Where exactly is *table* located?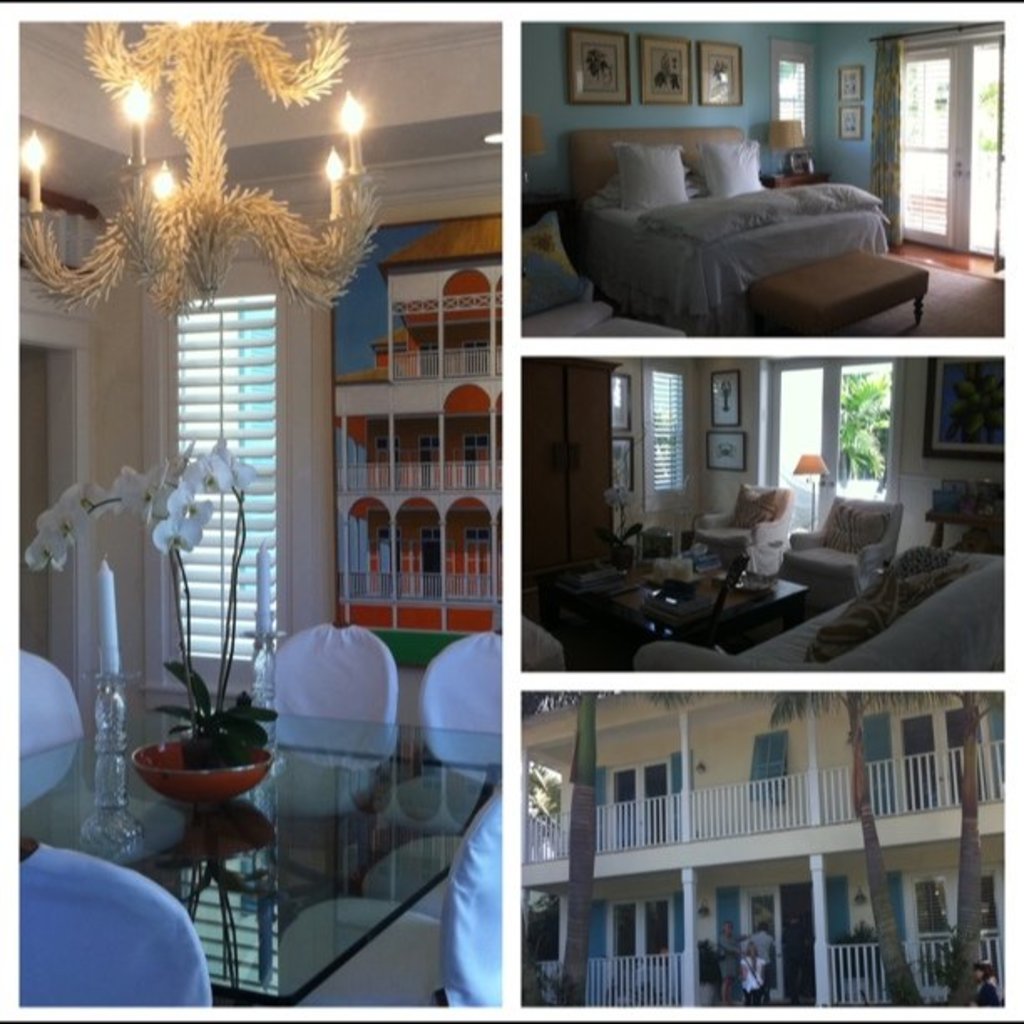
Its bounding box is box=[604, 561, 812, 641].
